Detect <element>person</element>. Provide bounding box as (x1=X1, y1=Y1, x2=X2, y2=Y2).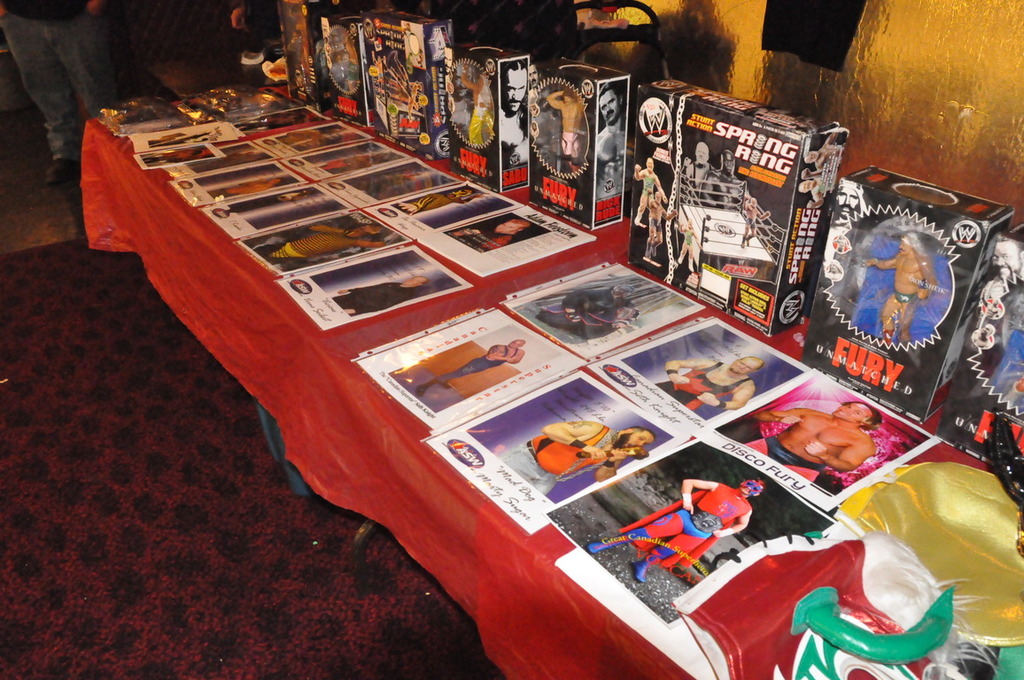
(x1=500, y1=56, x2=530, y2=166).
